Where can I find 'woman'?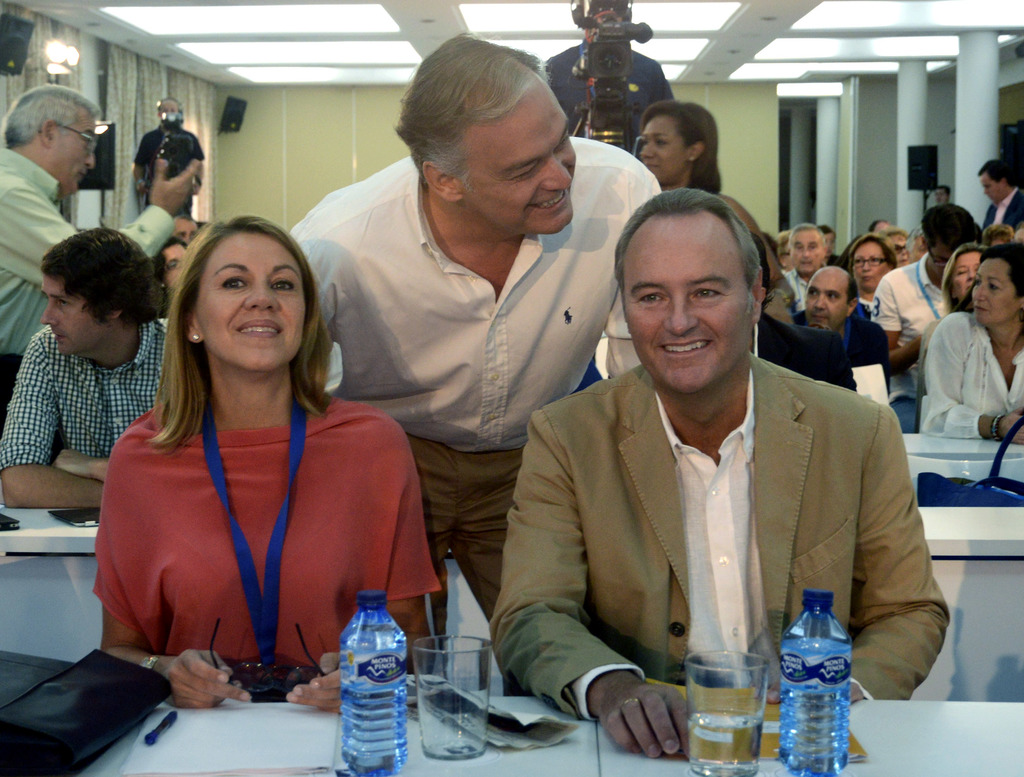
You can find it at box(918, 242, 1023, 444).
